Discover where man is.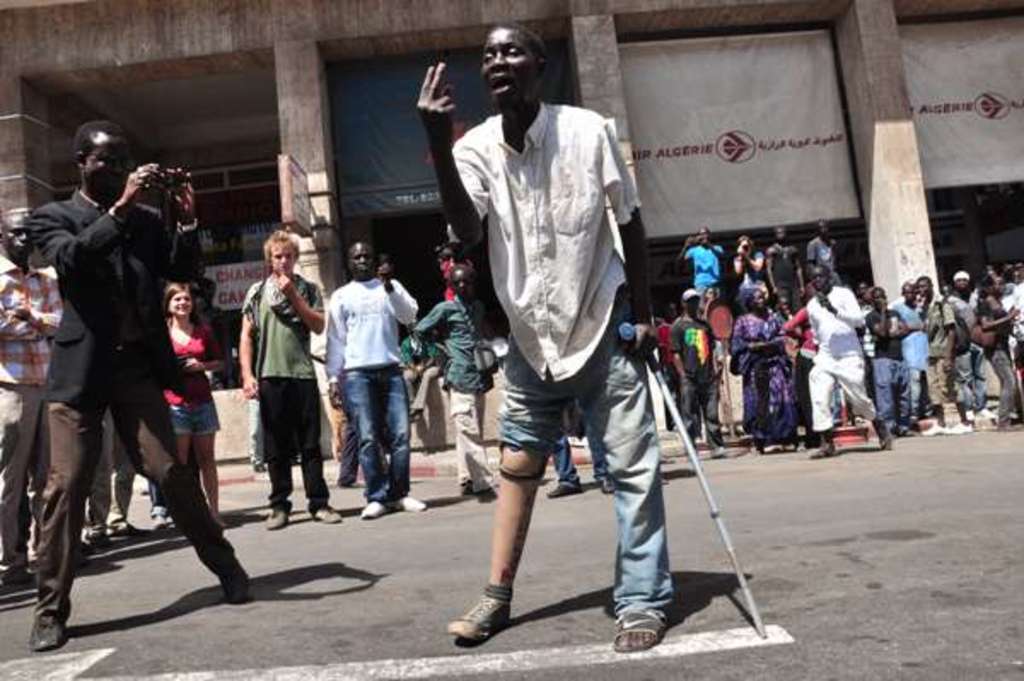
Discovered at 973, 263, 1022, 435.
